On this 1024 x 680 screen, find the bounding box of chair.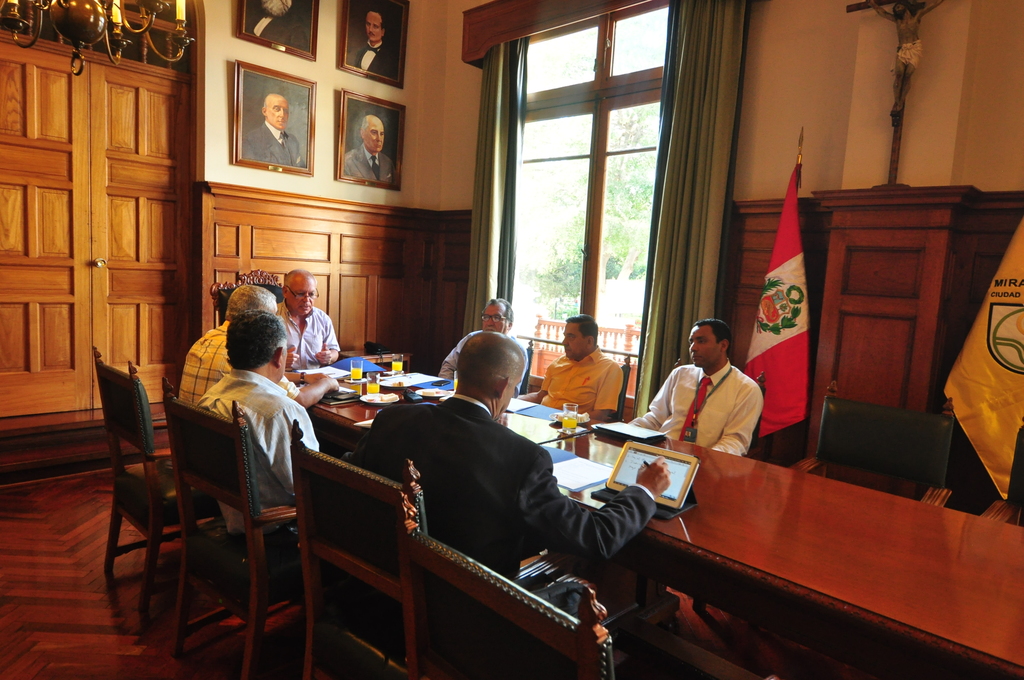
Bounding box: 206,270,290,328.
